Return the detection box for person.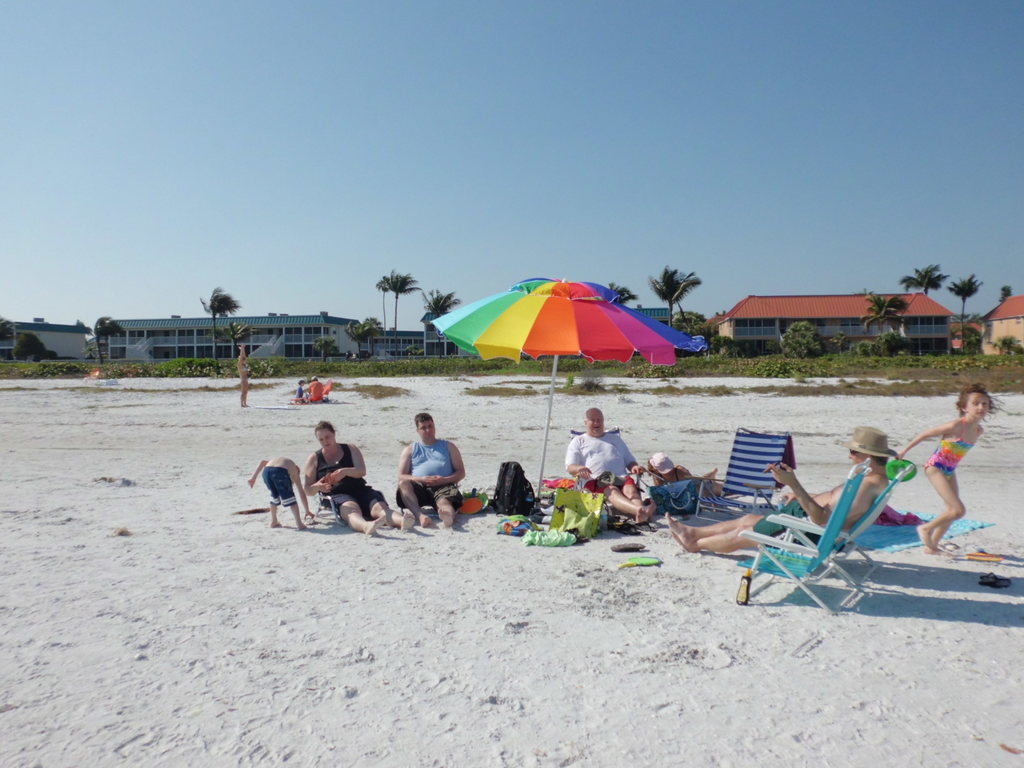
Rect(397, 407, 465, 529).
